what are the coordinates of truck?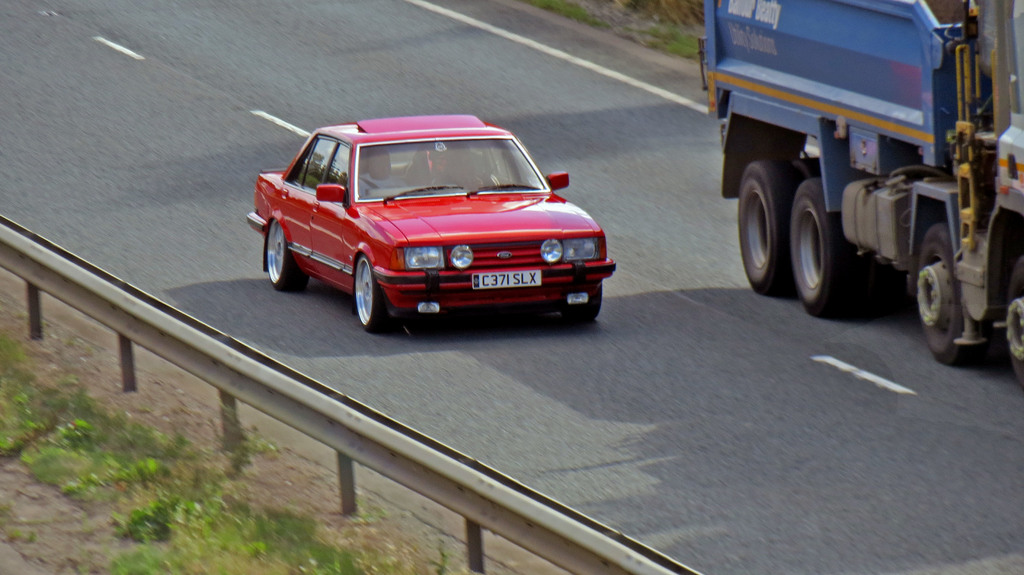
detection(700, 0, 1021, 351).
